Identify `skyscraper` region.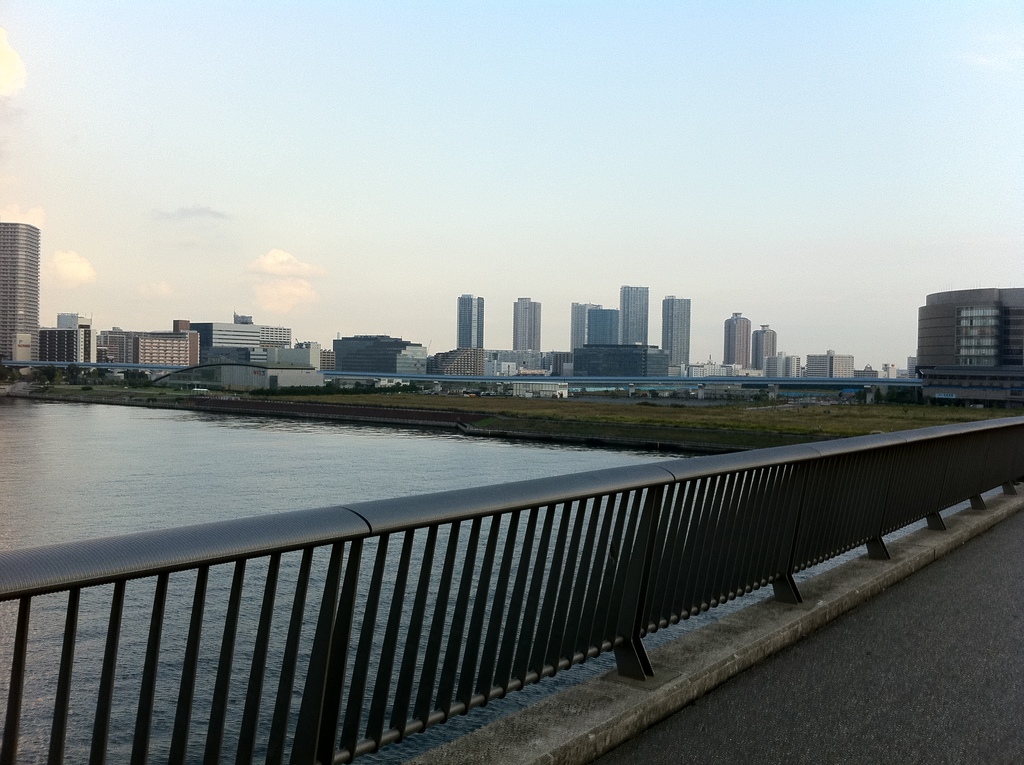
Region: 509 293 540 354.
